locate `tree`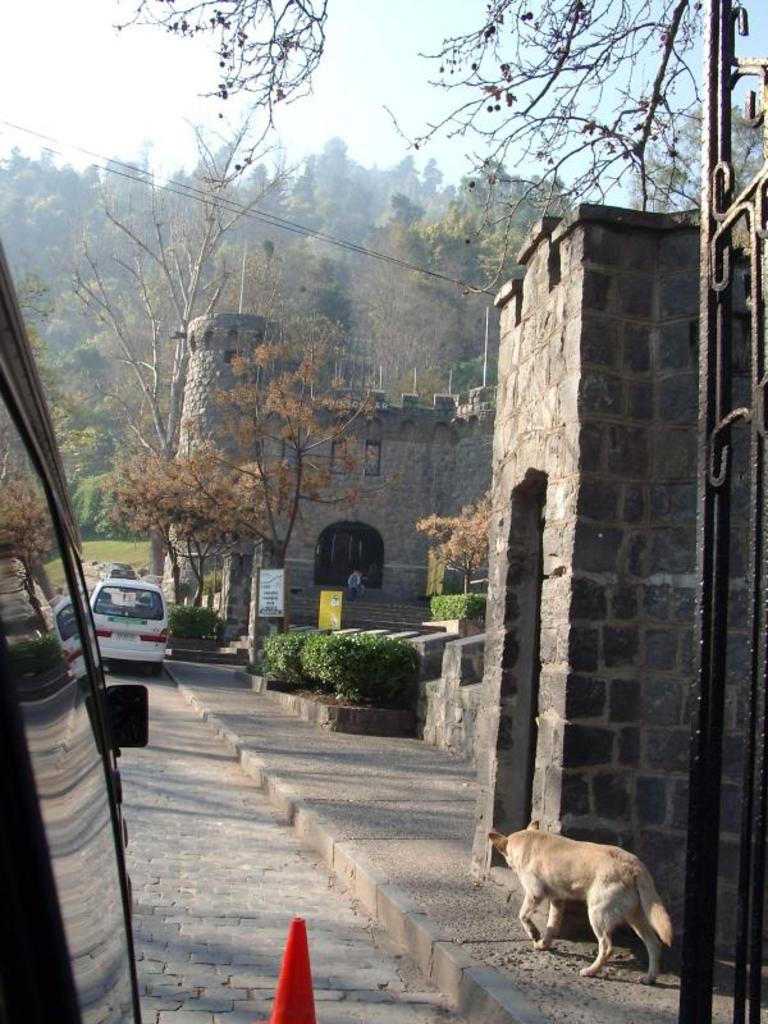
{"x1": 101, "y1": 323, "x2": 374, "y2": 636}
